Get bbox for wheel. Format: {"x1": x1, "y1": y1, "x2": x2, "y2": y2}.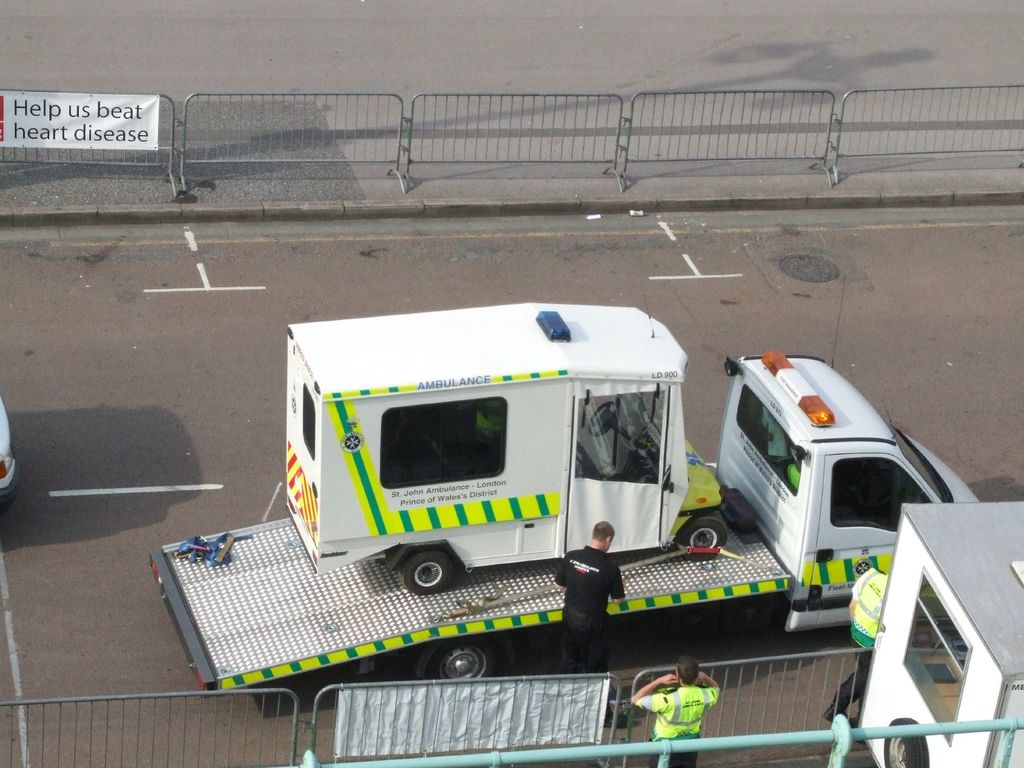
{"x1": 580, "y1": 397, "x2": 620, "y2": 435}.
